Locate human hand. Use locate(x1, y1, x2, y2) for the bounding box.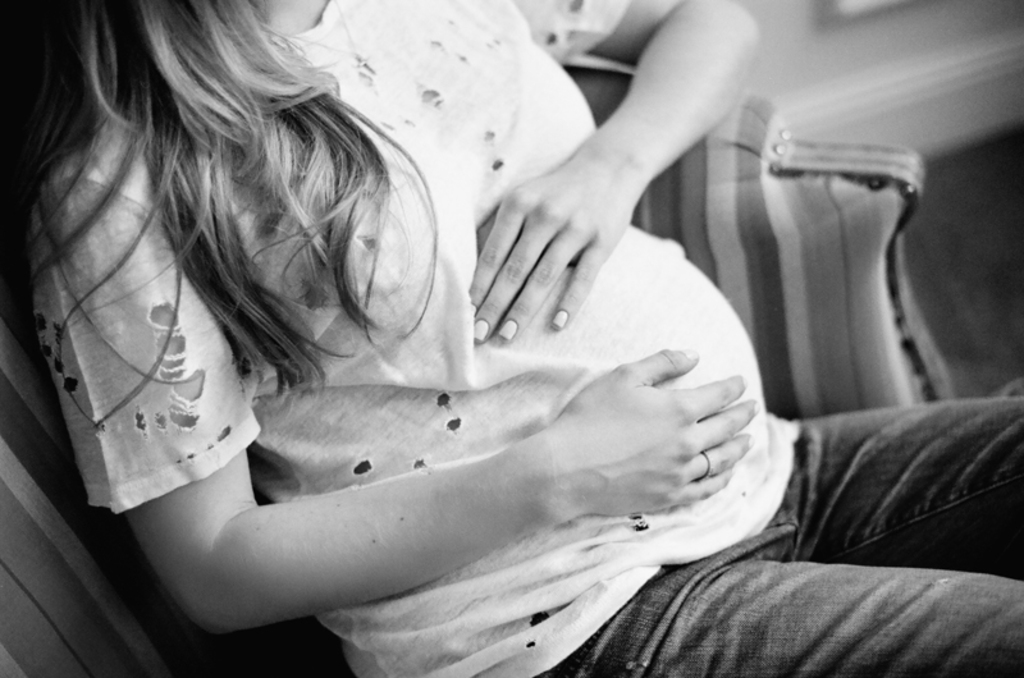
locate(576, 330, 758, 518).
